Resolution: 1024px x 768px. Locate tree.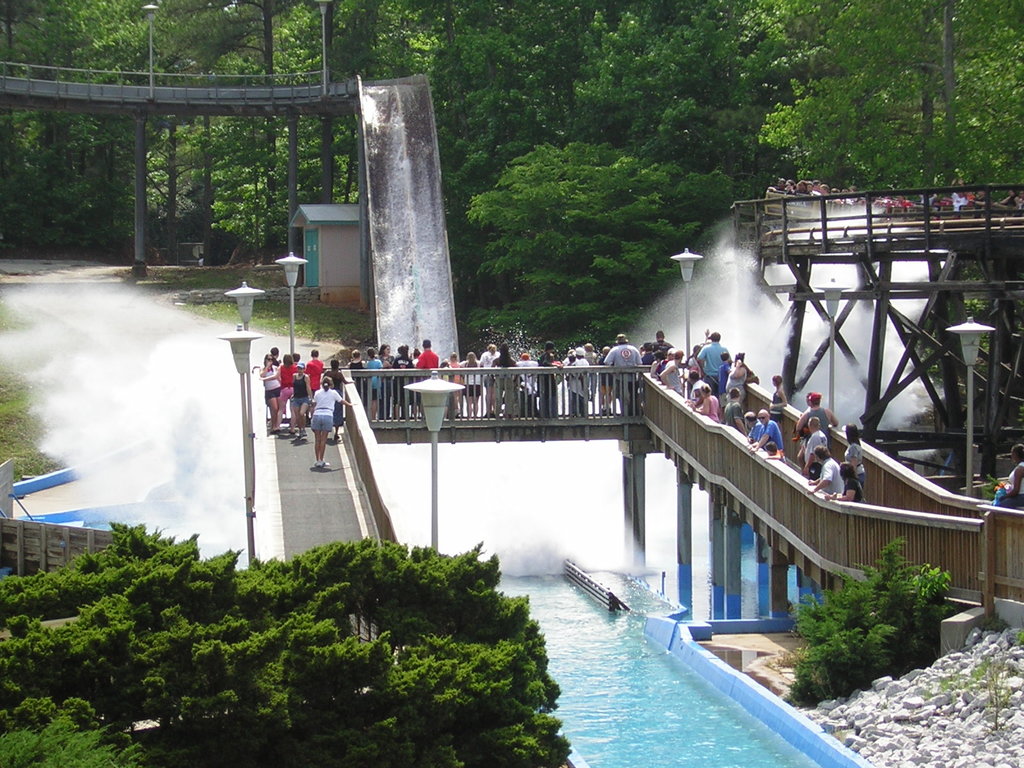
<region>427, 82, 470, 339</region>.
